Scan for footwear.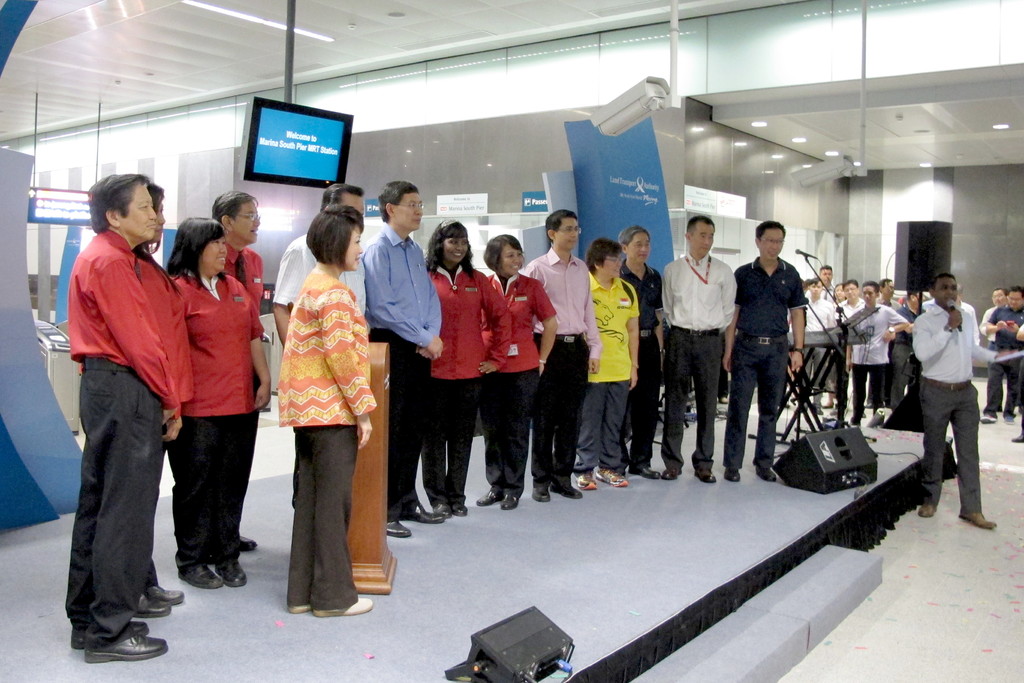
Scan result: box(666, 468, 678, 483).
